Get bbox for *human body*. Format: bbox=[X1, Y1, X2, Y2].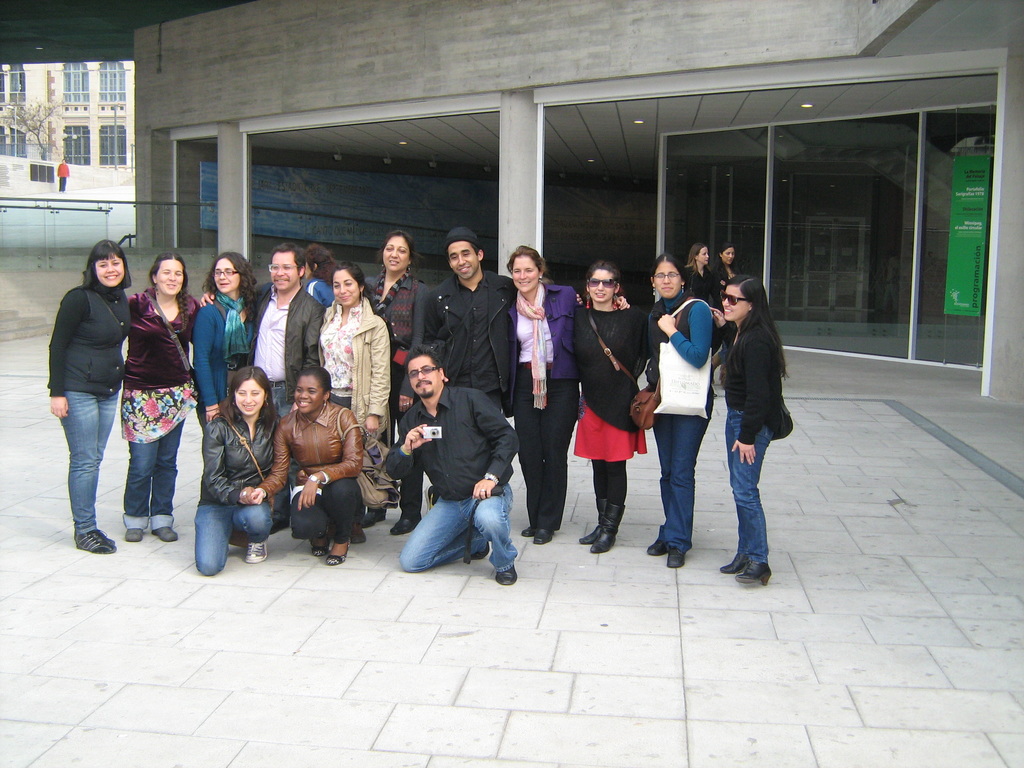
bbox=[42, 240, 136, 555].
